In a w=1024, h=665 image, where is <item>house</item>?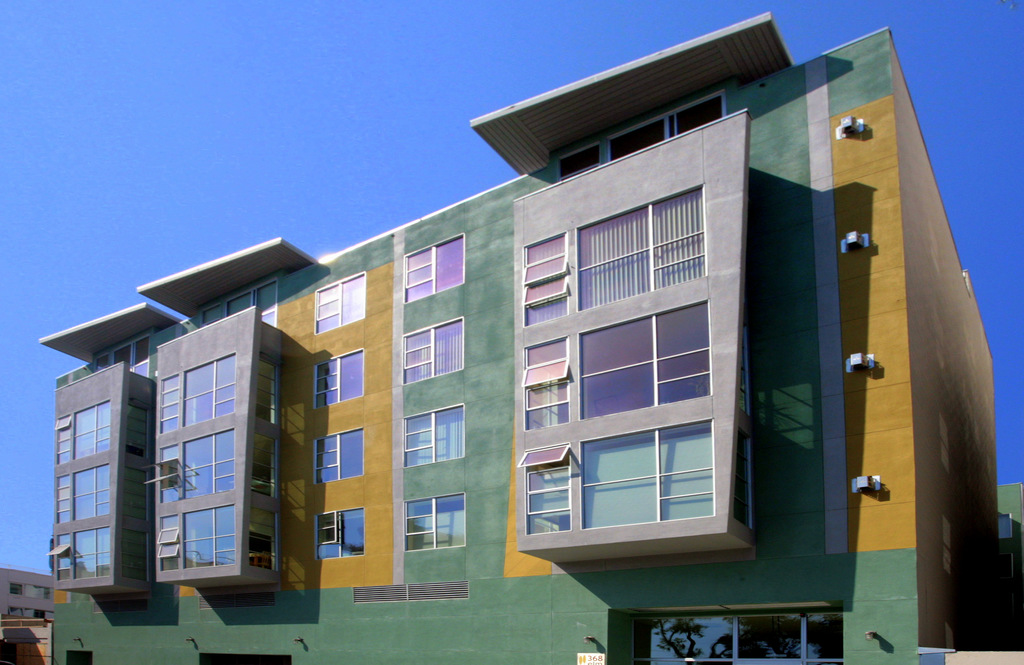
Rect(39, 12, 998, 664).
